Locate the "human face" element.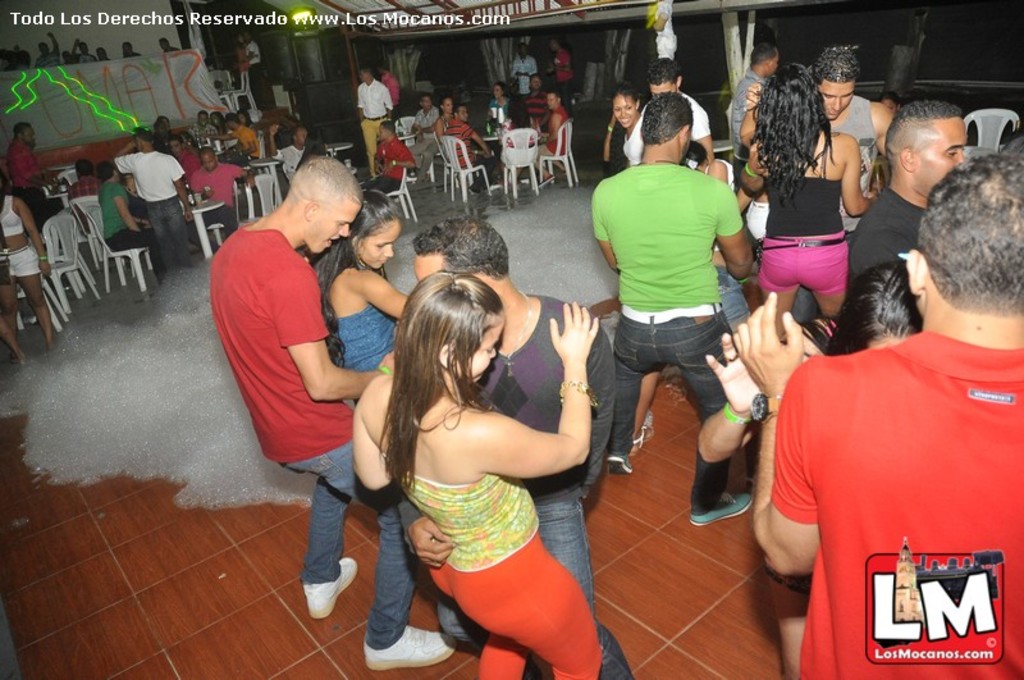
Element bbox: [609,86,636,141].
